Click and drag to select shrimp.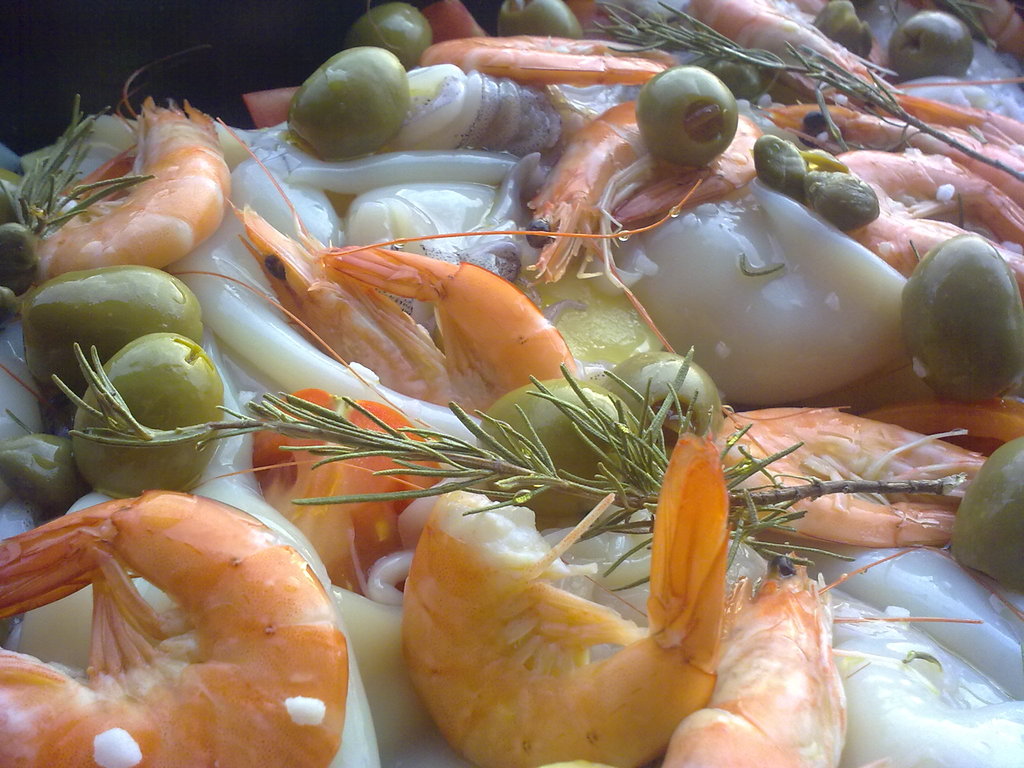
Selection: box=[662, 542, 1023, 767].
